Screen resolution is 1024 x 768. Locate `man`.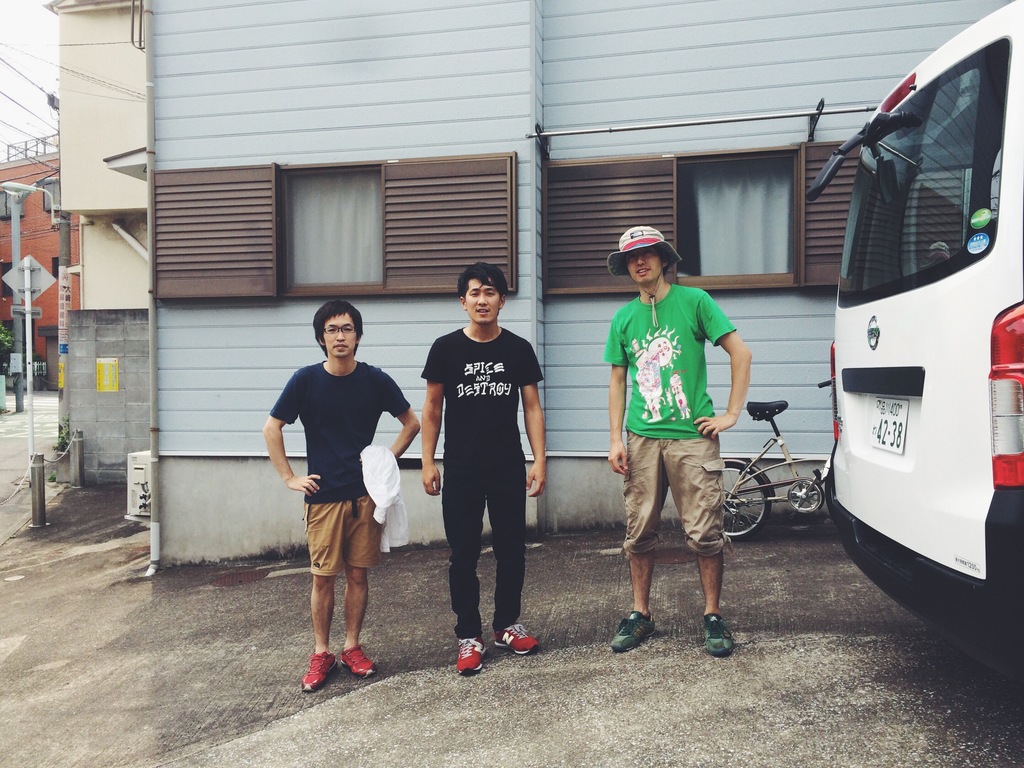
rect(261, 299, 424, 696).
